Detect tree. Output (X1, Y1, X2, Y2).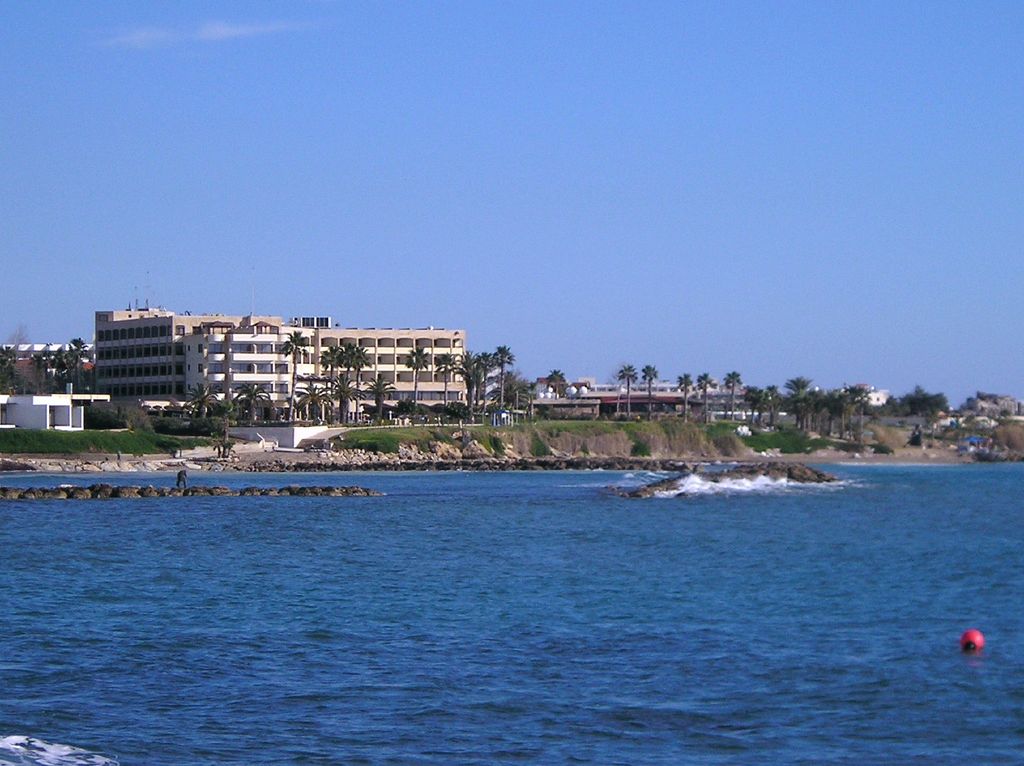
(298, 383, 326, 428).
